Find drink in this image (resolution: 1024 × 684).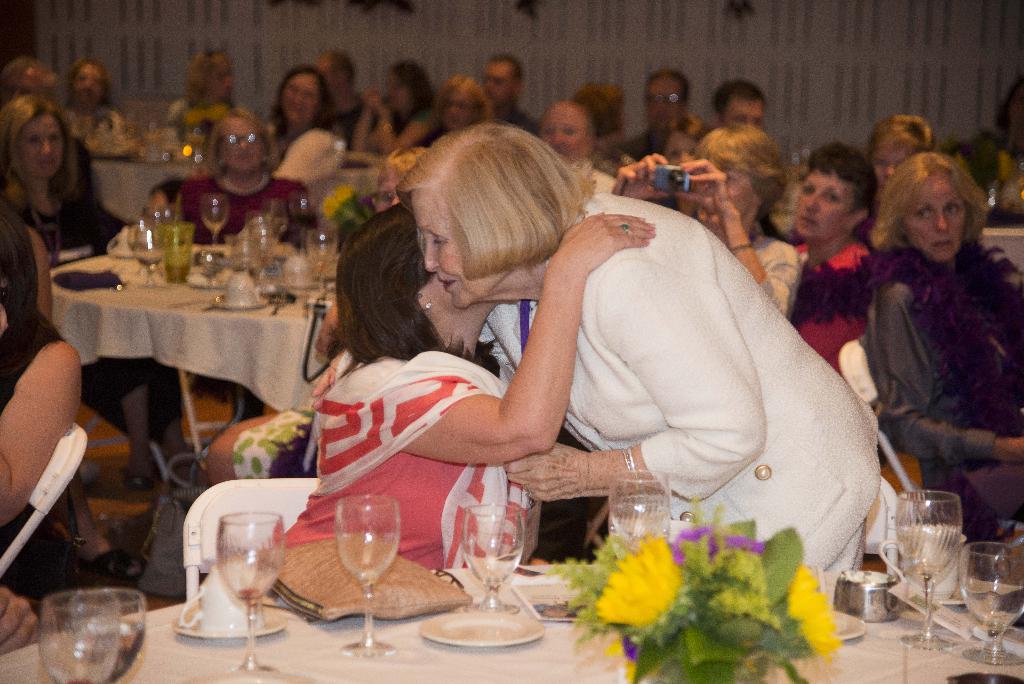
<box>72,617,145,683</box>.
